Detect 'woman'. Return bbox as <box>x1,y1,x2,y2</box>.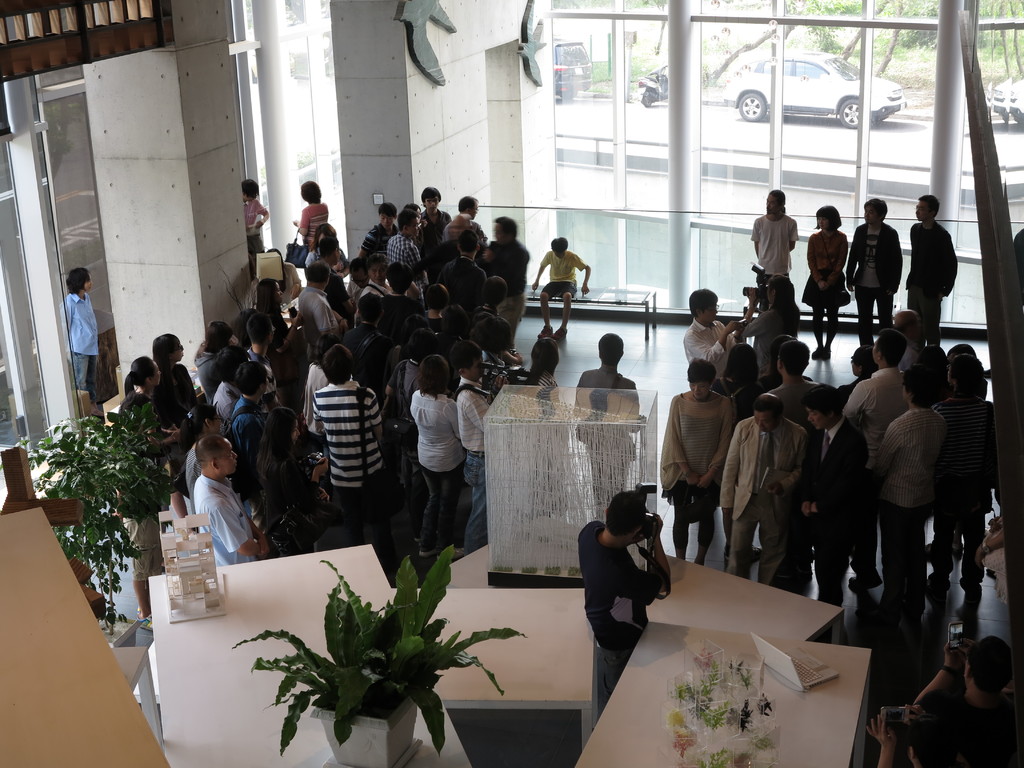
<box>405,355,469,555</box>.
